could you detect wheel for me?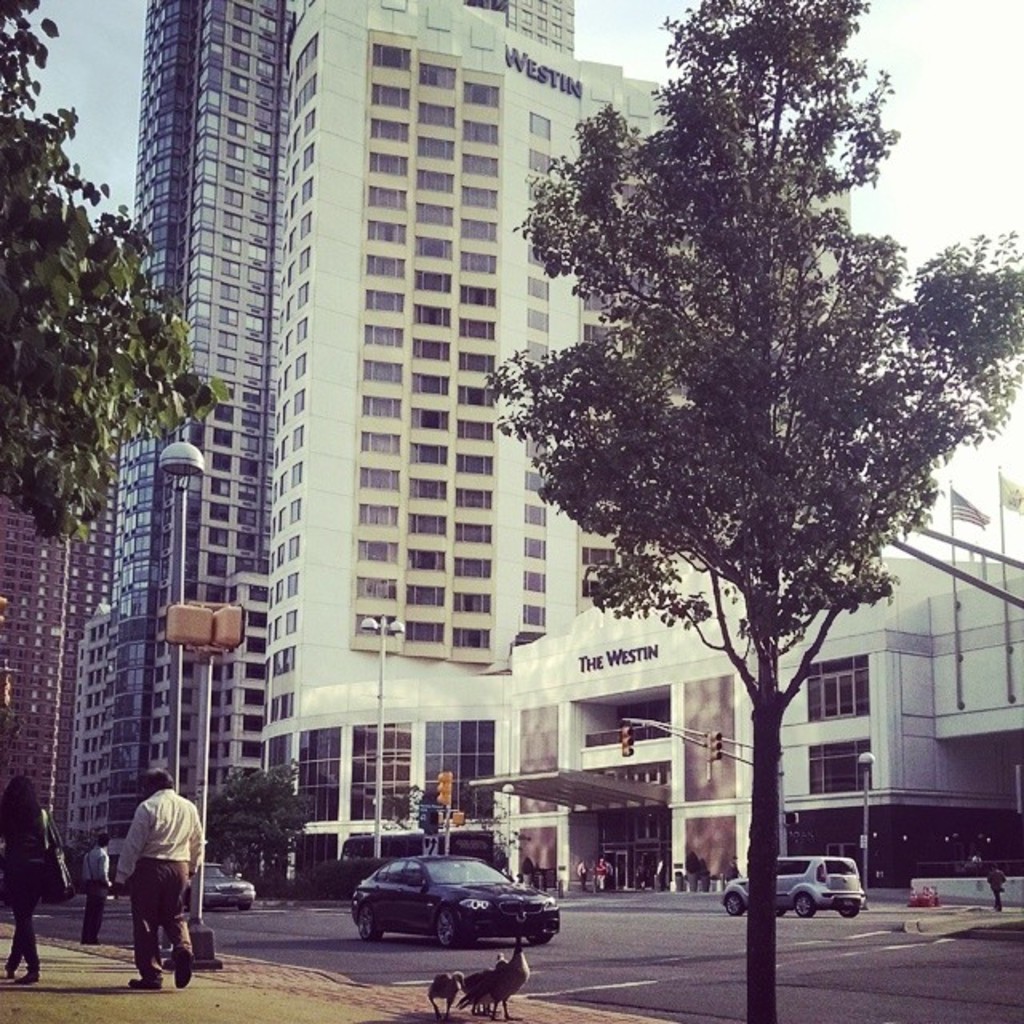
Detection result: [left=526, top=933, right=549, bottom=946].
